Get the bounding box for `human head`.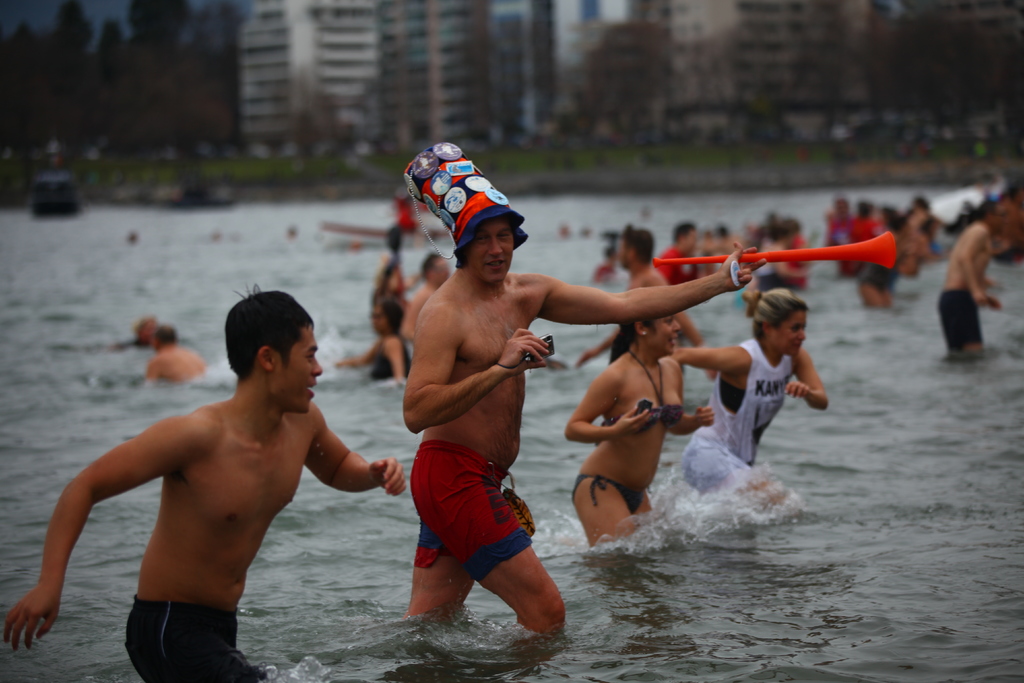
(614, 224, 654, 274).
